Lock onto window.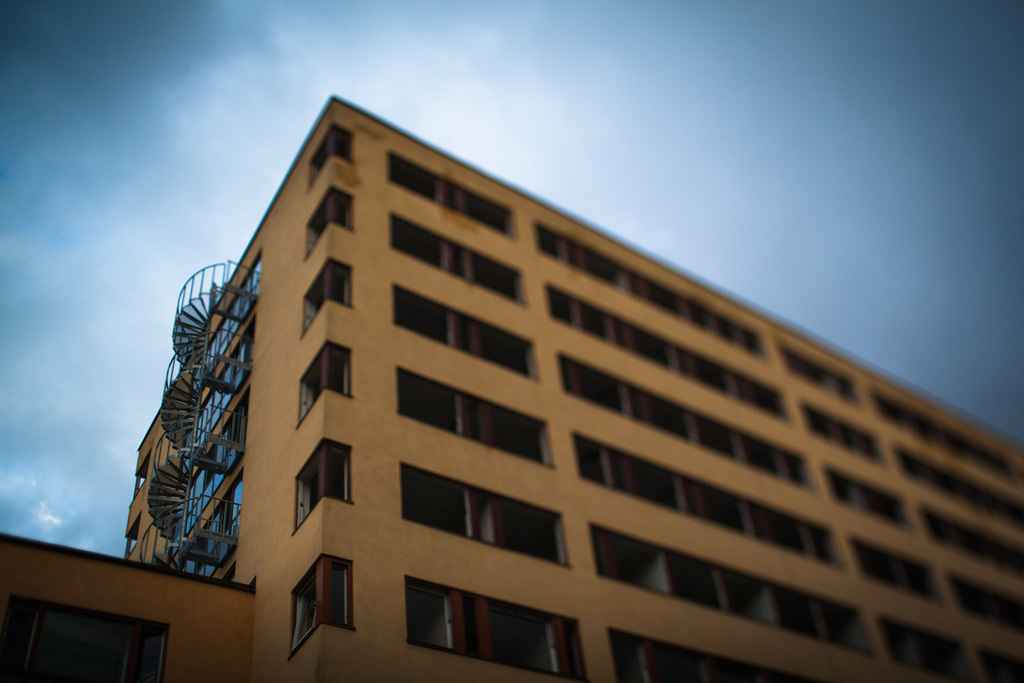
Locked: (left=300, top=191, right=360, bottom=259).
